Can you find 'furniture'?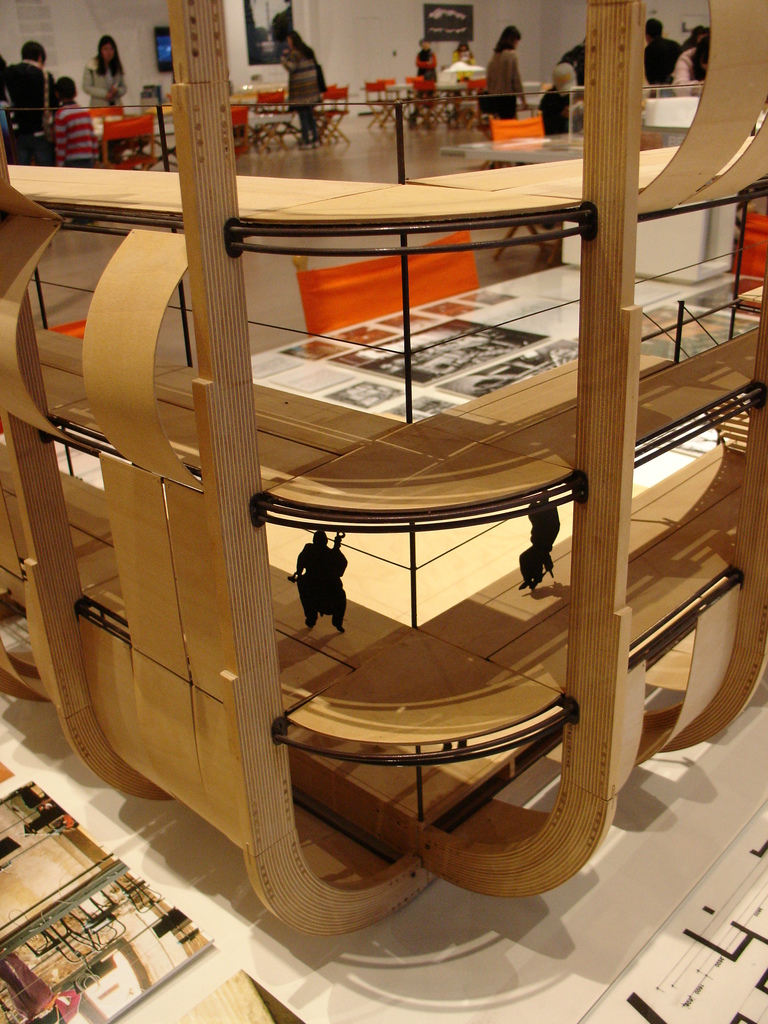
Yes, bounding box: select_region(286, 230, 479, 339).
